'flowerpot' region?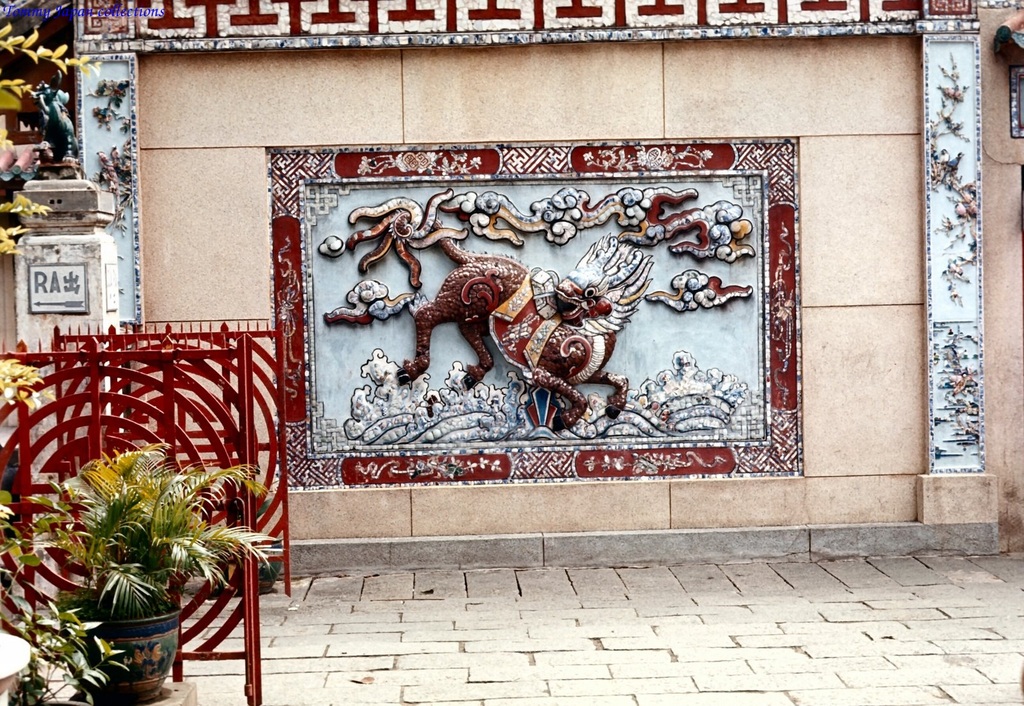
BBox(72, 604, 181, 705)
